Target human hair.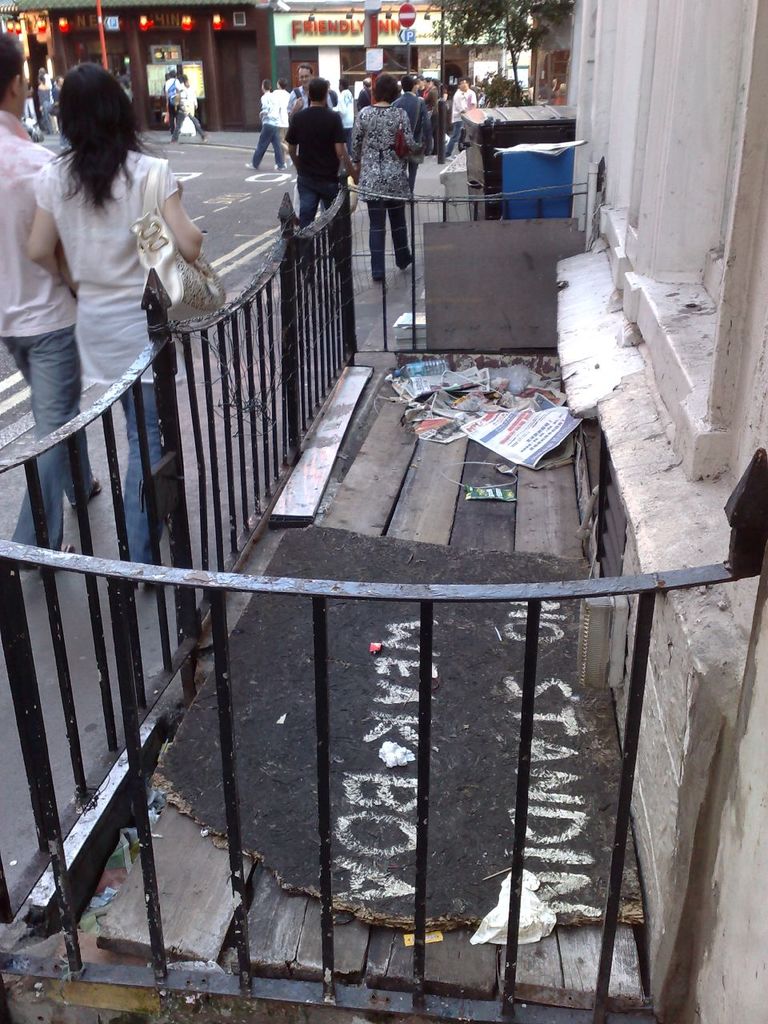
Target region: left=38, top=58, right=142, bottom=190.
